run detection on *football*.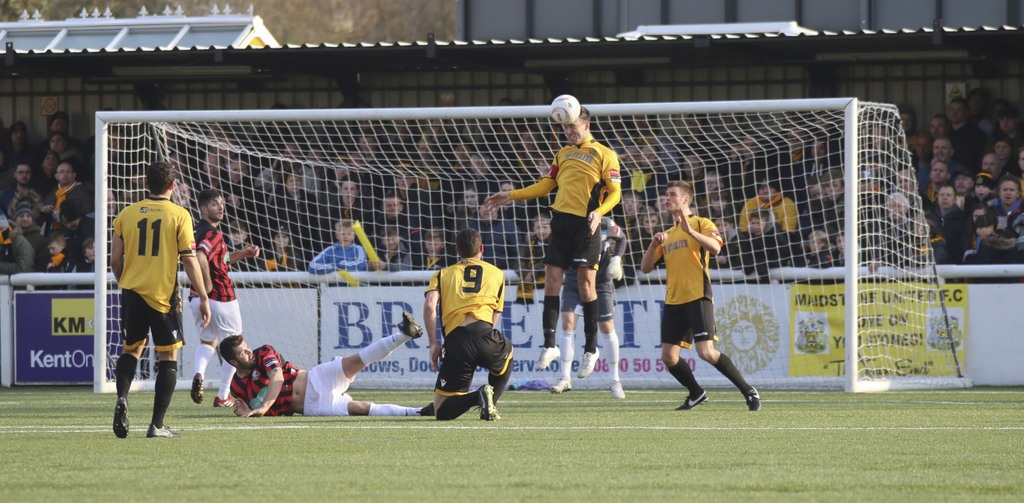
Result: locate(550, 95, 581, 126).
